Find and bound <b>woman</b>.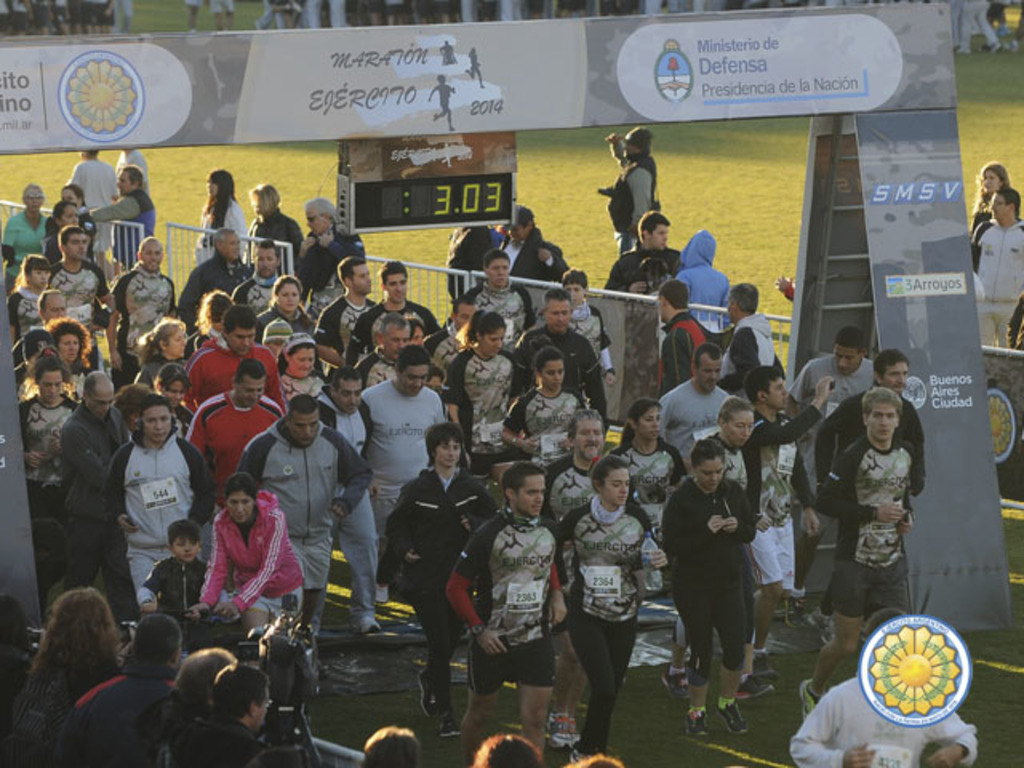
Bound: 107, 381, 154, 438.
